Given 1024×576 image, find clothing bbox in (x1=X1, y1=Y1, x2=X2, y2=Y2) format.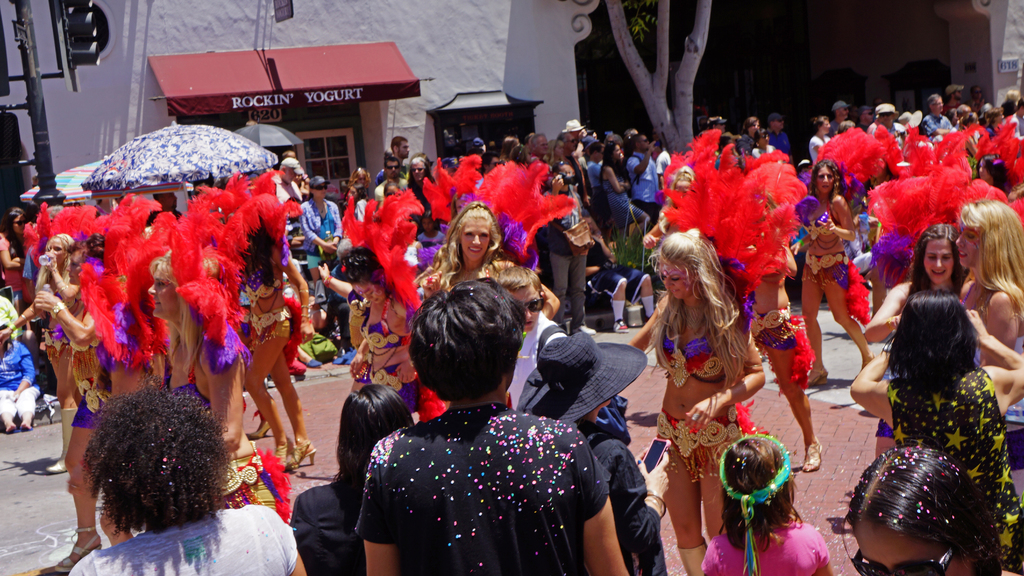
(x1=355, y1=303, x2=421, y2=399).
